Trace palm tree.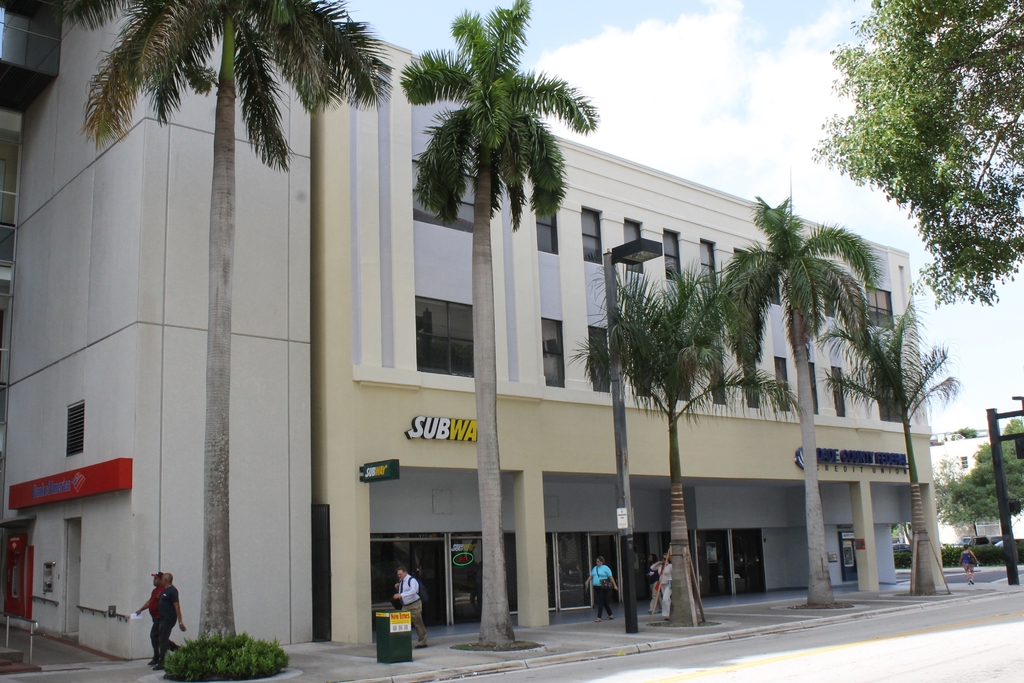
Traced to box=[392, 0, 600, 642].
